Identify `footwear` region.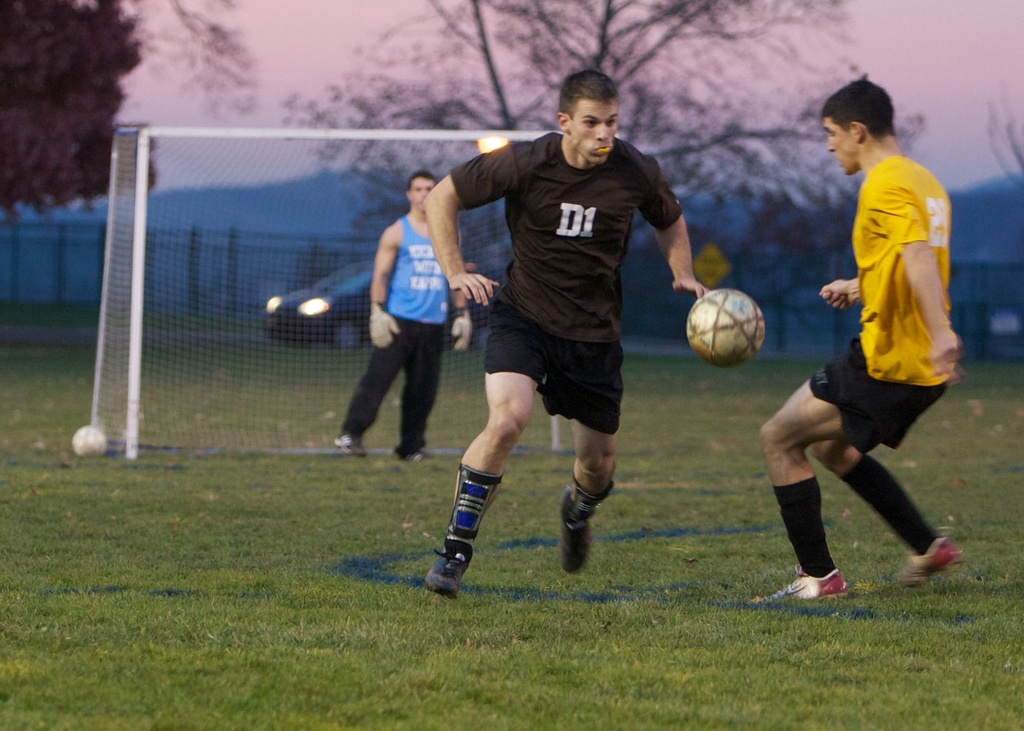
Region: (left=399, top=448, right=438, bottom=465).
